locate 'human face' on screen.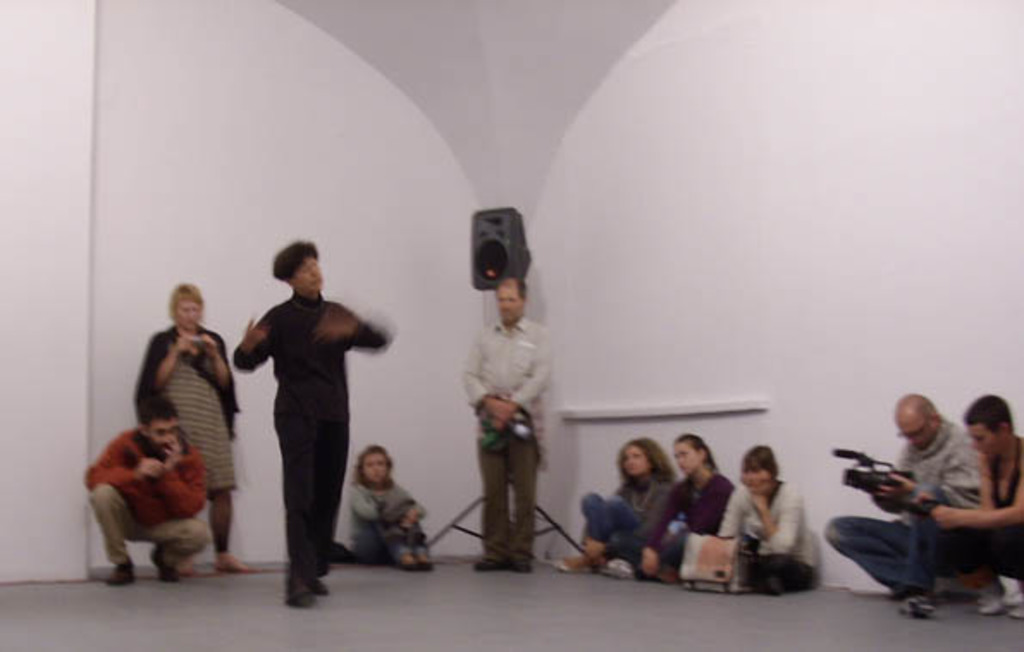
On screen at BBox(358, 452, 386, 489).
